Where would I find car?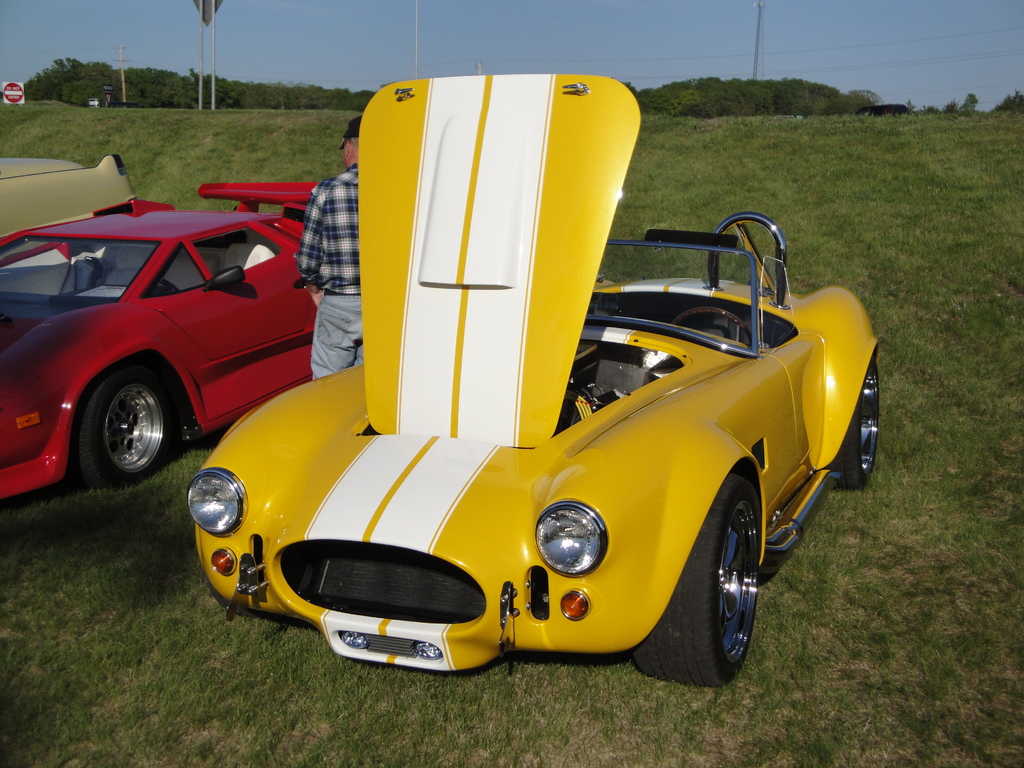
At <box>0,172,324,490</box>.
